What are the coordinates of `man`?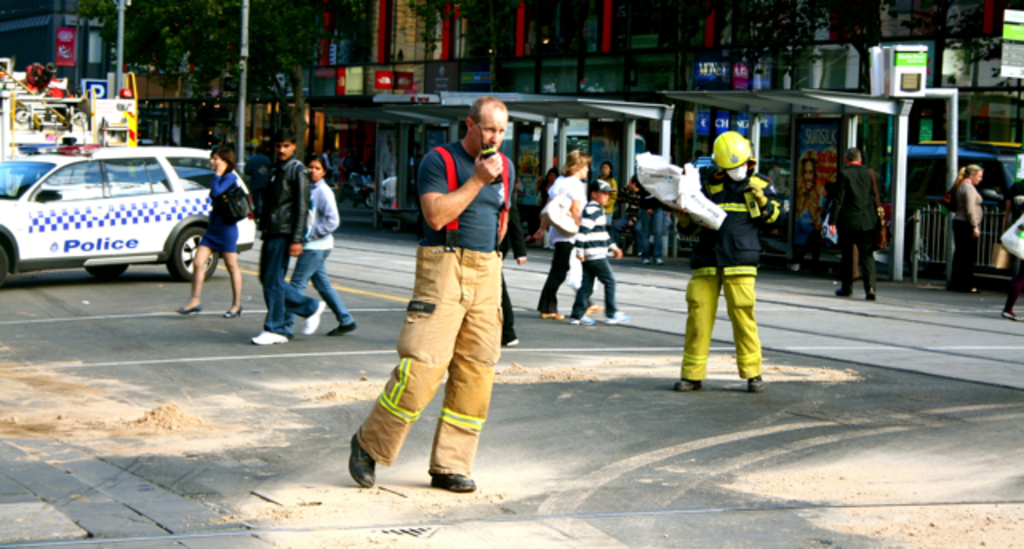
[682, 144, 789, 391].
